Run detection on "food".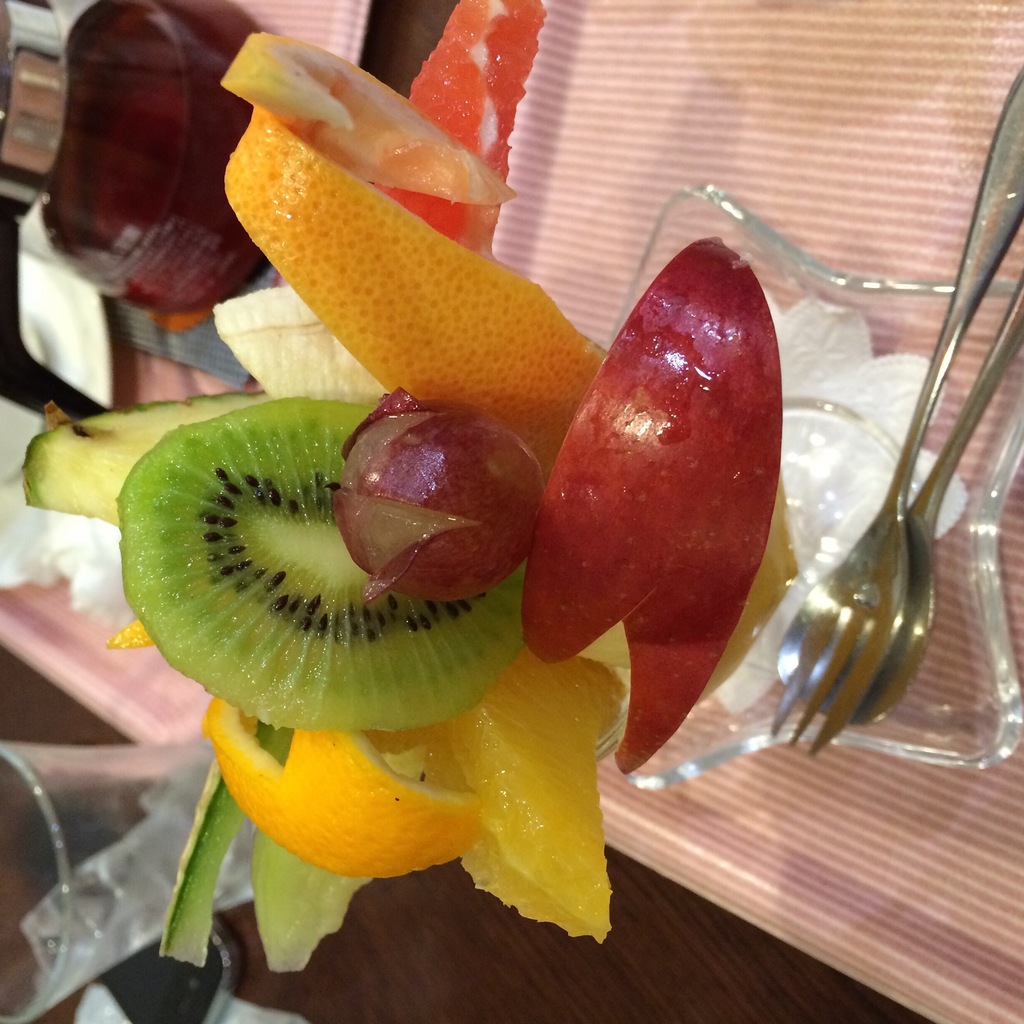
Result: <bbox>327, 385, 538, 609</bbox>.
